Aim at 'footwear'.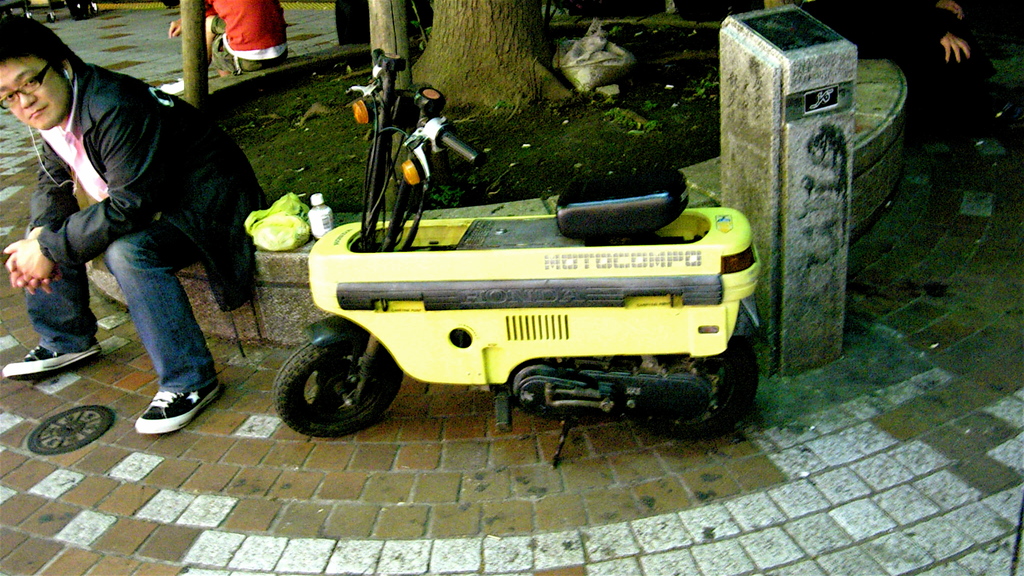
Aimed at <region>3, 343, 105, 375</region>.
